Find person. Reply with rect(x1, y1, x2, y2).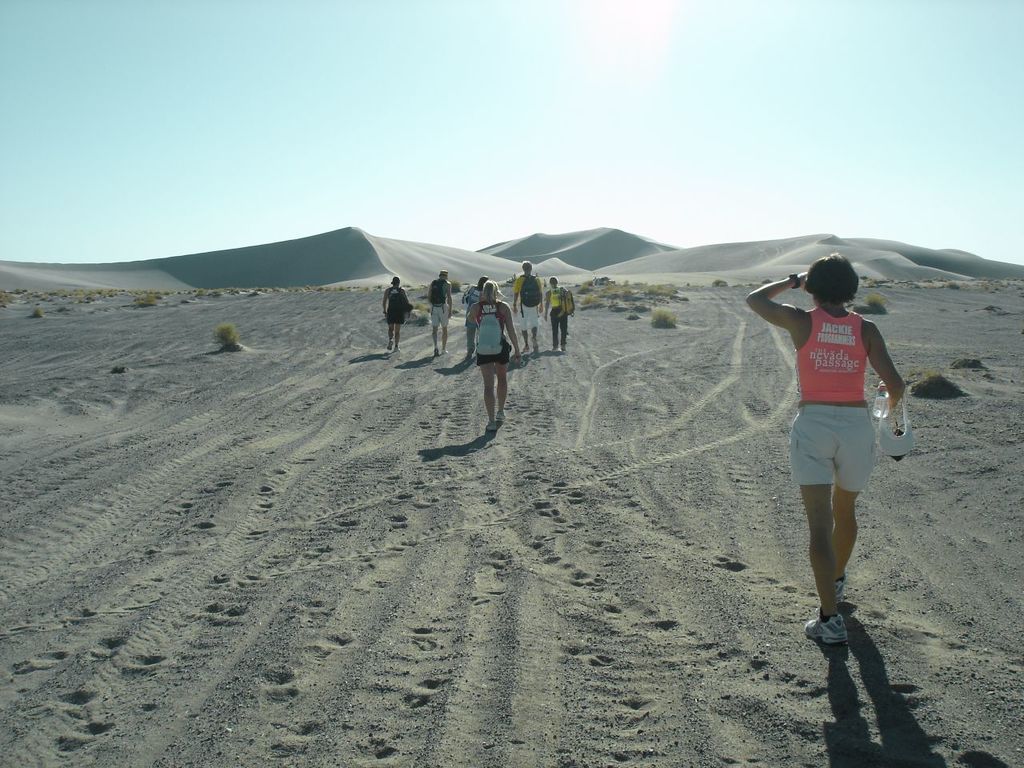
rect(745, 250, 909, 651).
